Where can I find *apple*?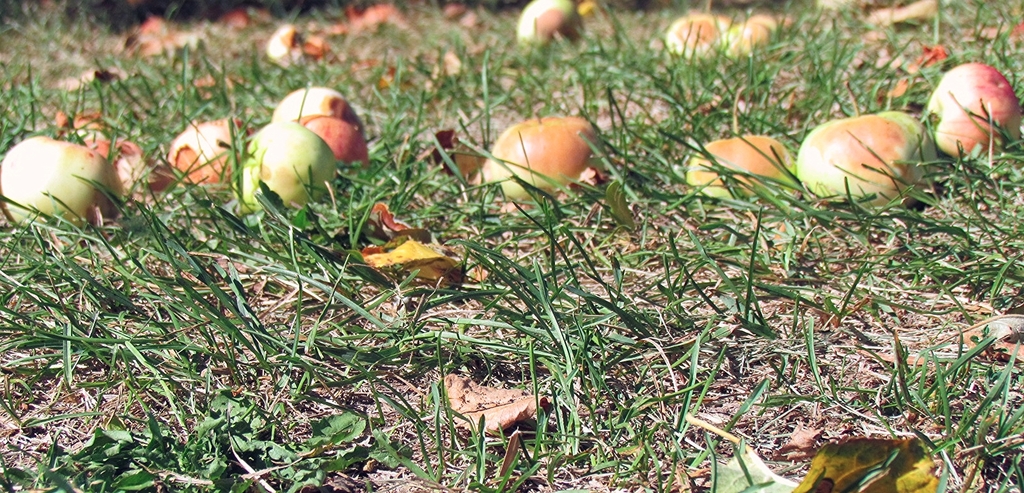
You can find it at x1=242 y1=123 x2=344 y2=212.
